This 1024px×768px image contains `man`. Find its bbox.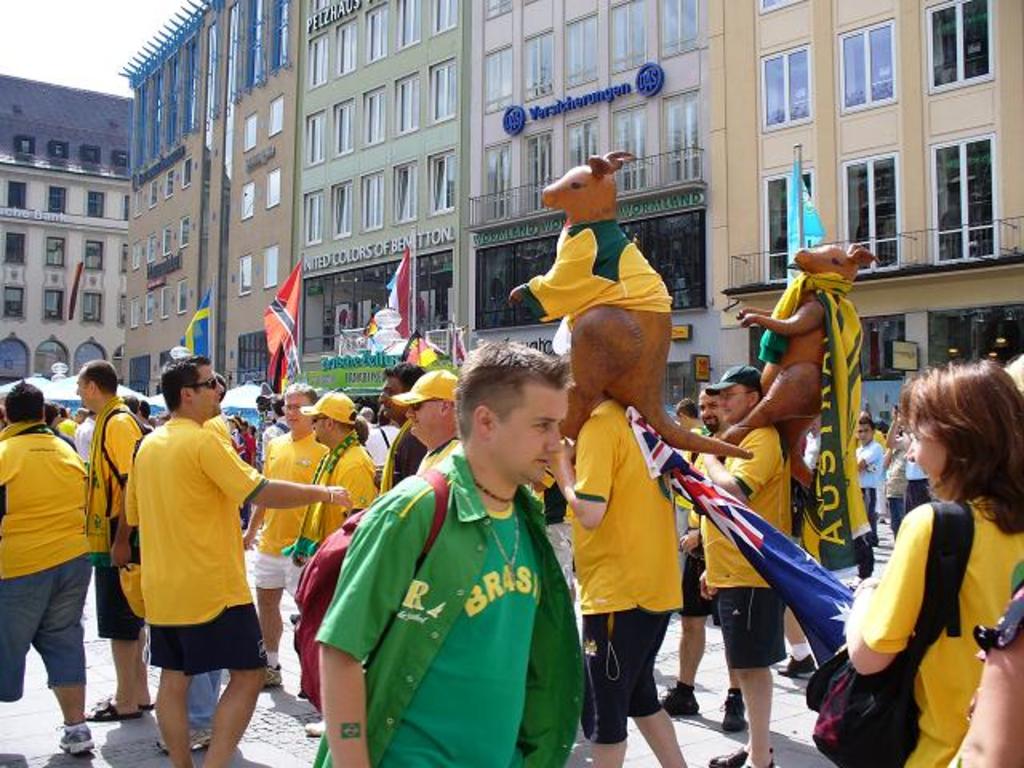
(left=109, top=354, right=350, bottom=766).
